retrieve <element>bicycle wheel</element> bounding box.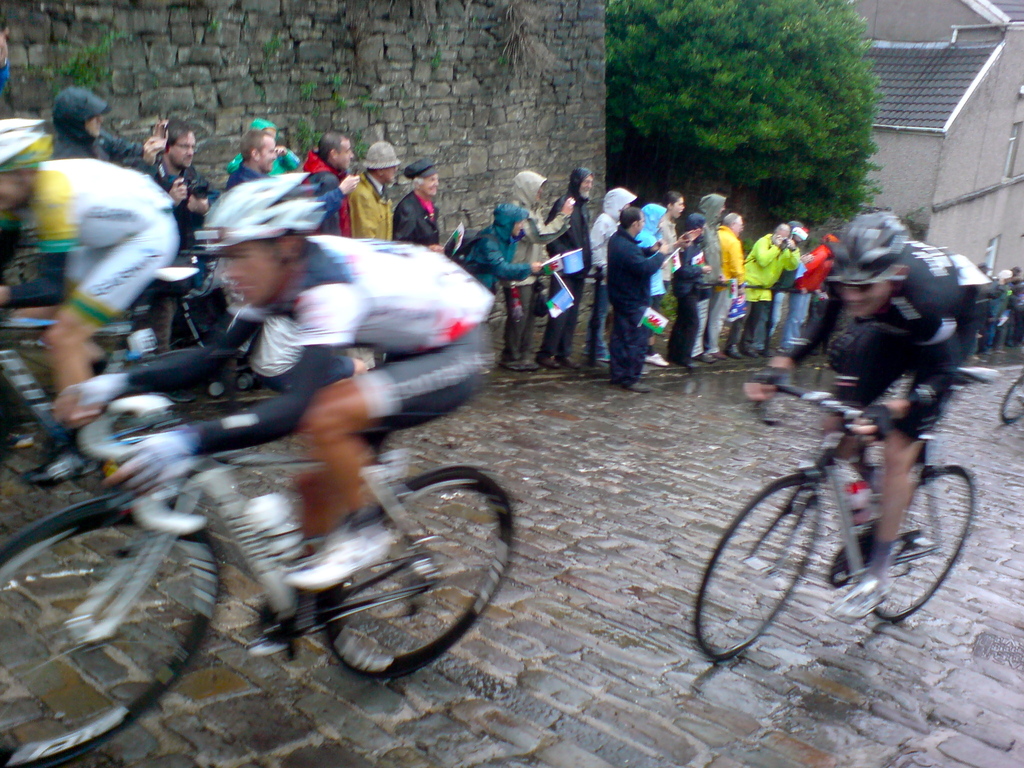
Bounding box: (858,465,979,621).
